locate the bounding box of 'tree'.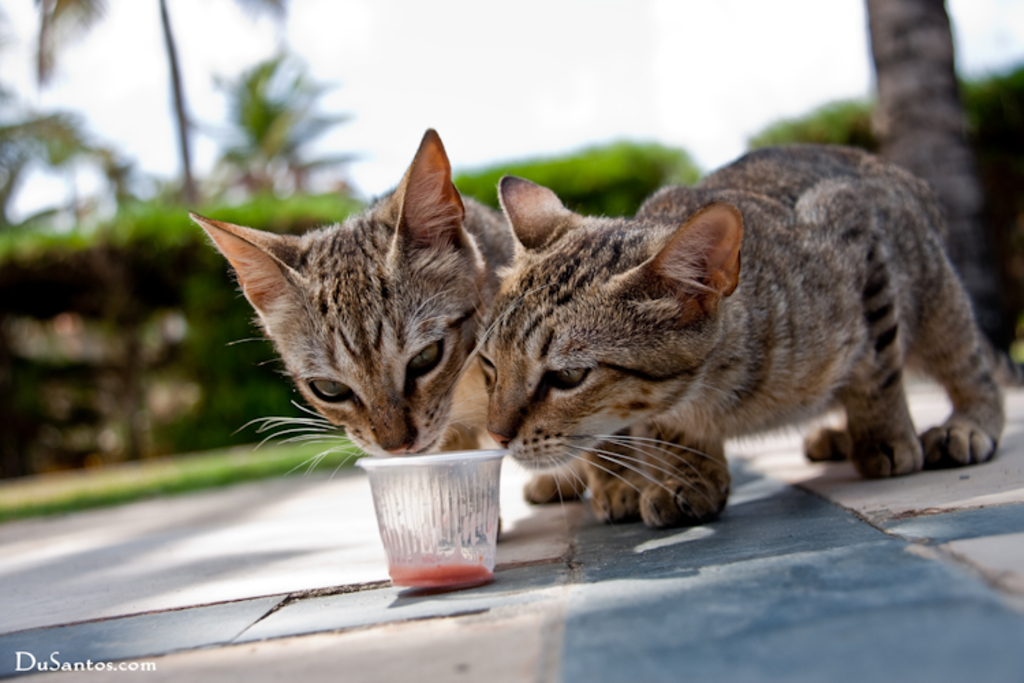
Bounding box: locate(171, 33, 369, 205).
